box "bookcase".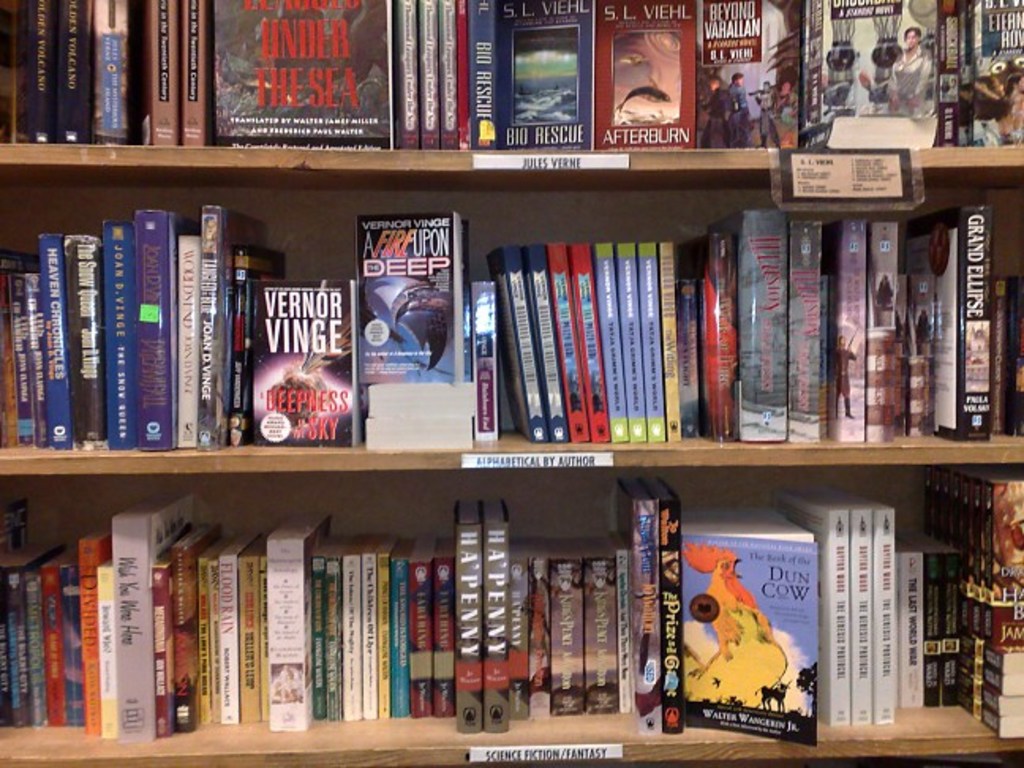
(0, 0, 1022, 766).
